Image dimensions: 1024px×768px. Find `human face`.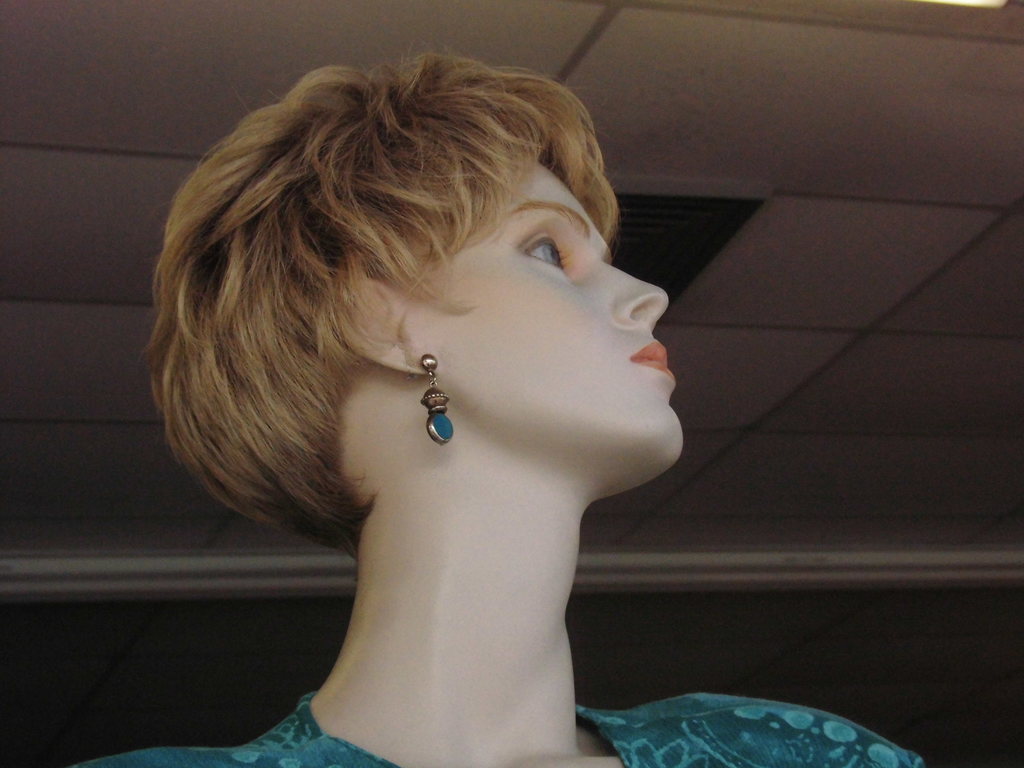
[420,160,686,465].
